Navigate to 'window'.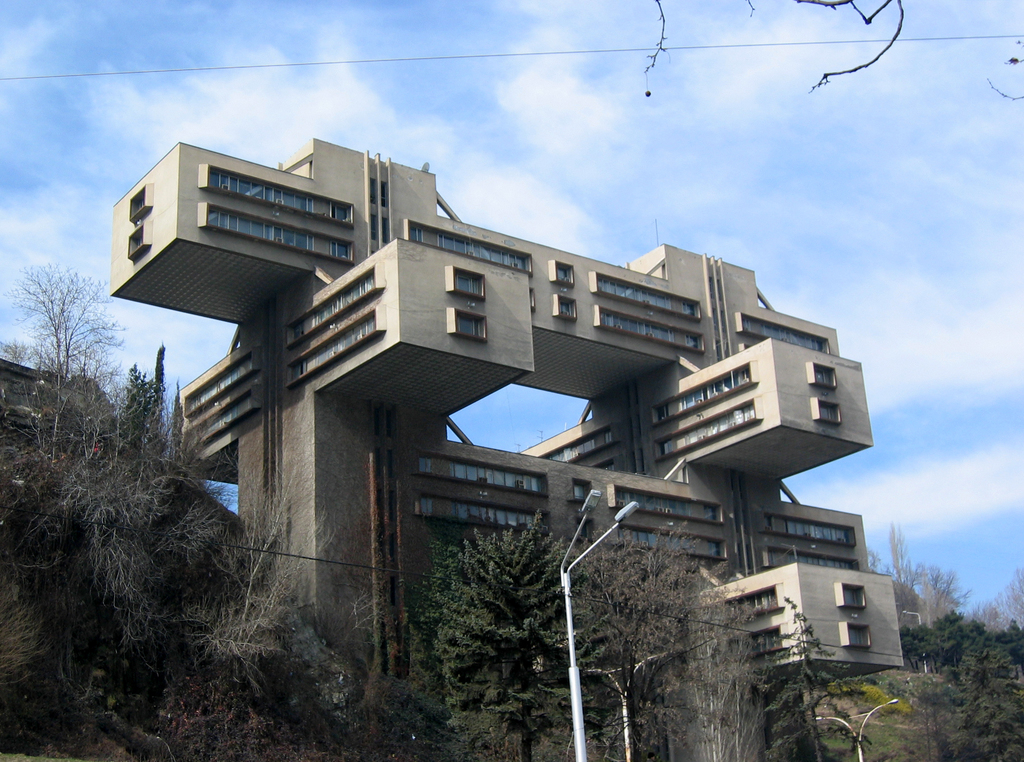
Navigation target: BBox(529, 290, 533, 308).
